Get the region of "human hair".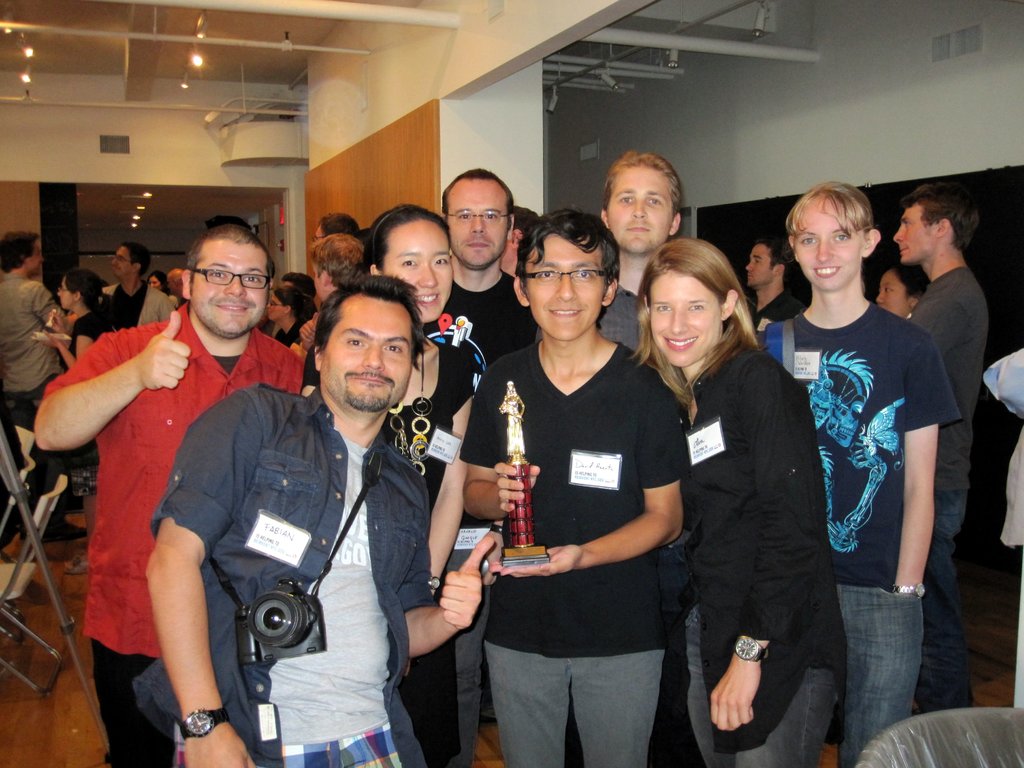
(left=312, top=272, right=431, bottom=371).
